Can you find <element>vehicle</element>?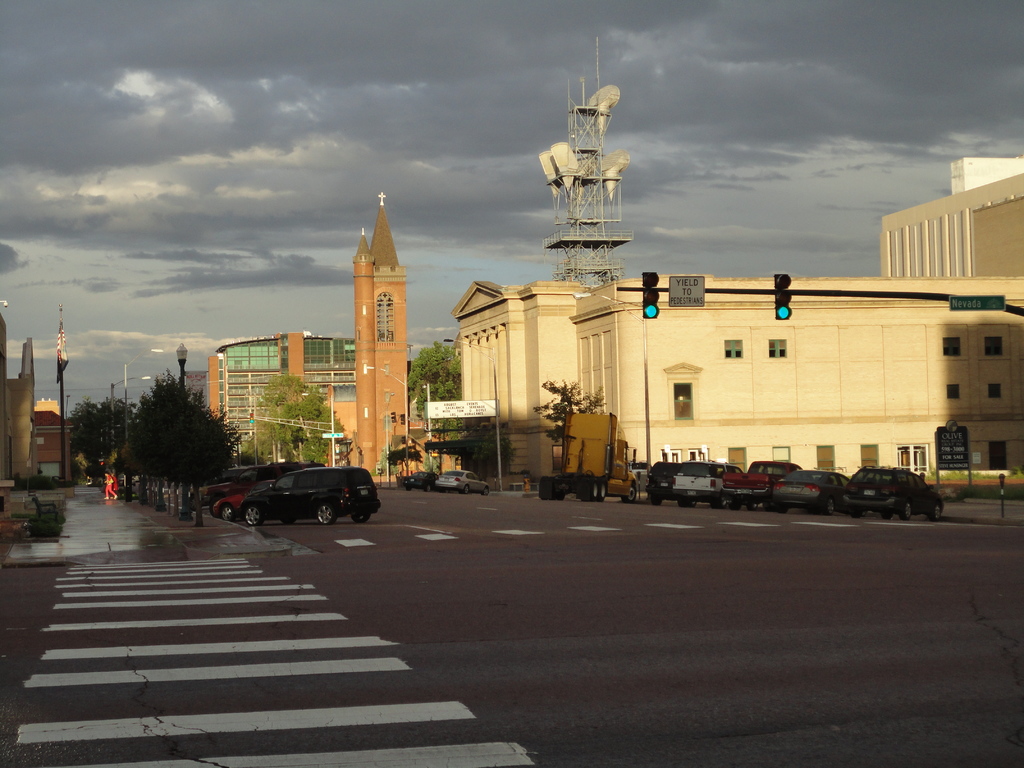
Yes, bounding box: left=717, top=463, right=769, bottom=503.
